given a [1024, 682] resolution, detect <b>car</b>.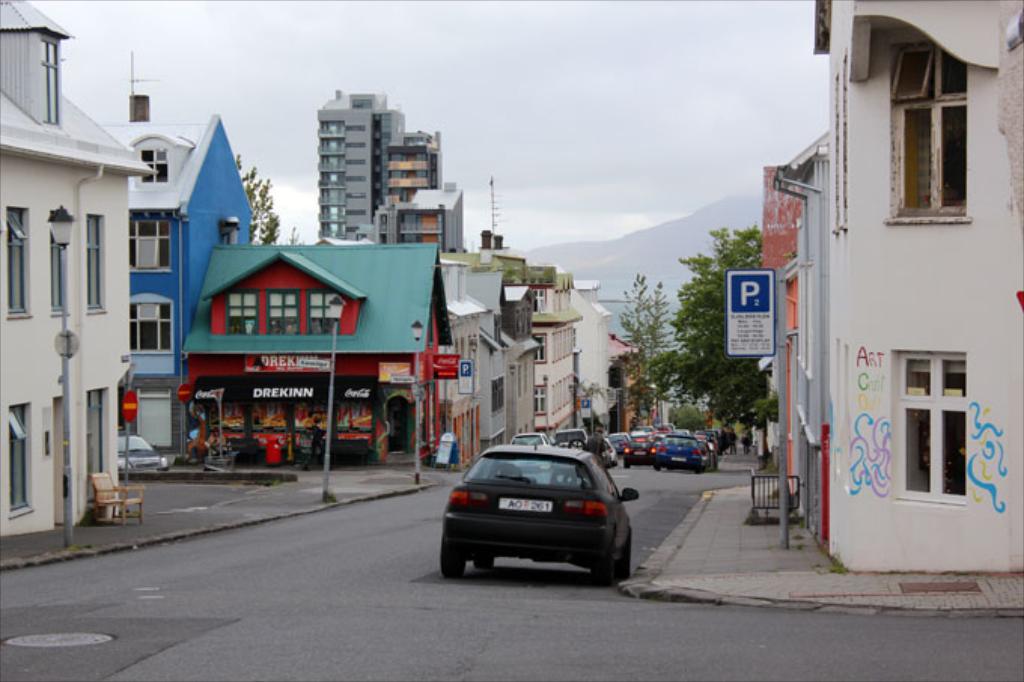
left=551, top=432, right=586, bottom=450.
